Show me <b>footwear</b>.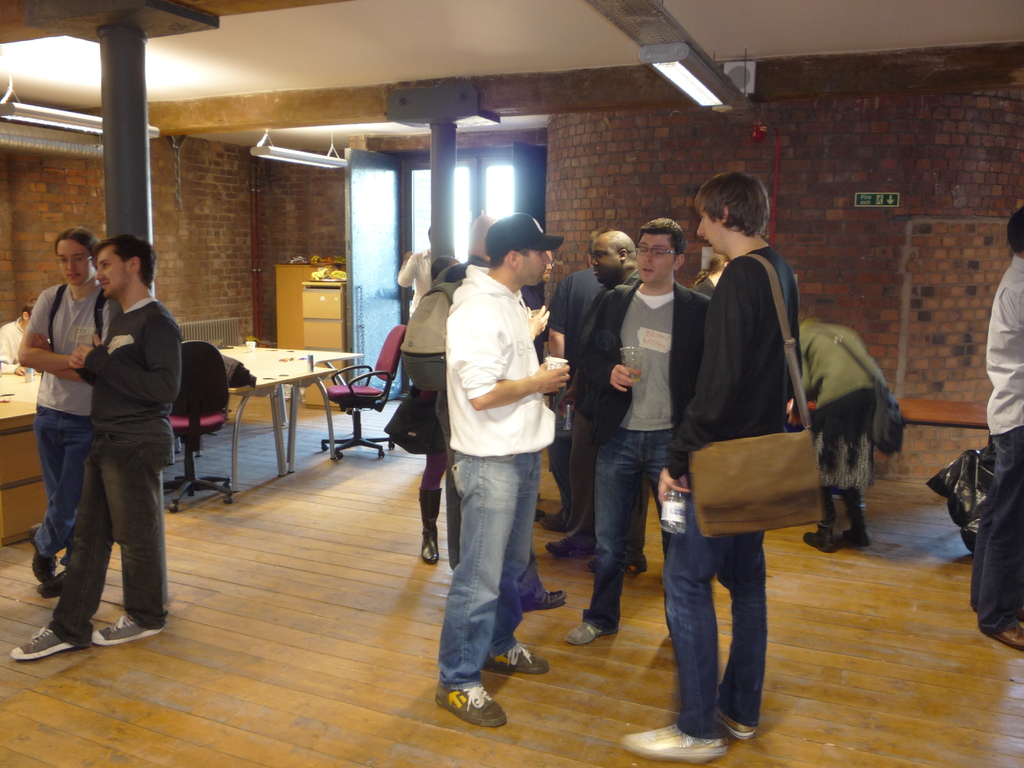
<b>footwear</b> is here: rect(538, 509, 565, 531).
